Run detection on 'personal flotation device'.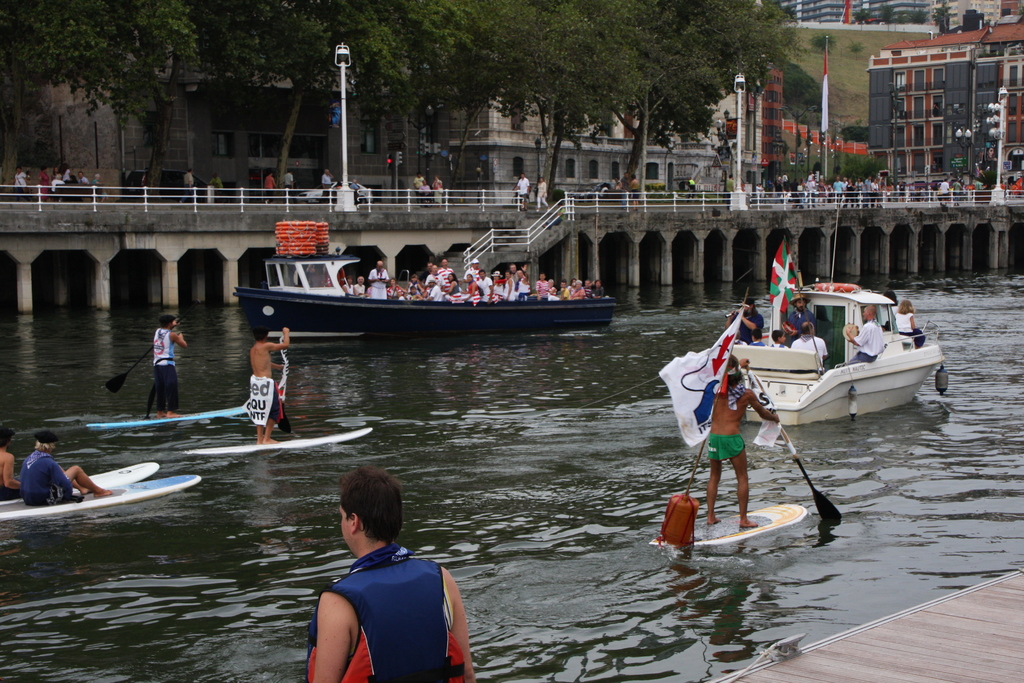
Result: l=305, t=541, r=470, b=682.
